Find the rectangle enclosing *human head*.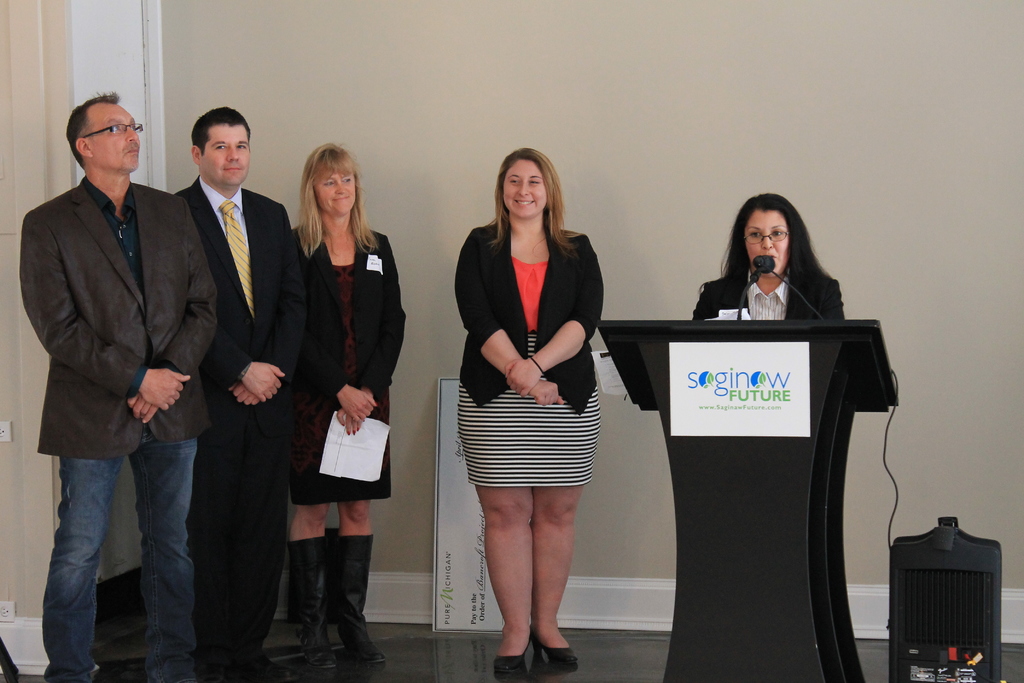
crop(735, 190, 804, 278).
